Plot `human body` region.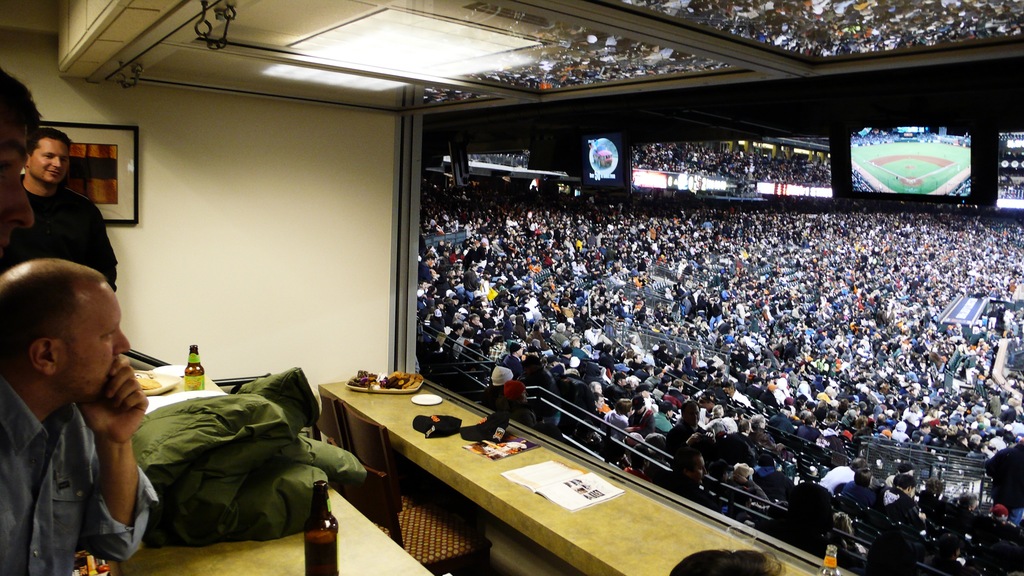
Plotted at (707,302,719,317).
